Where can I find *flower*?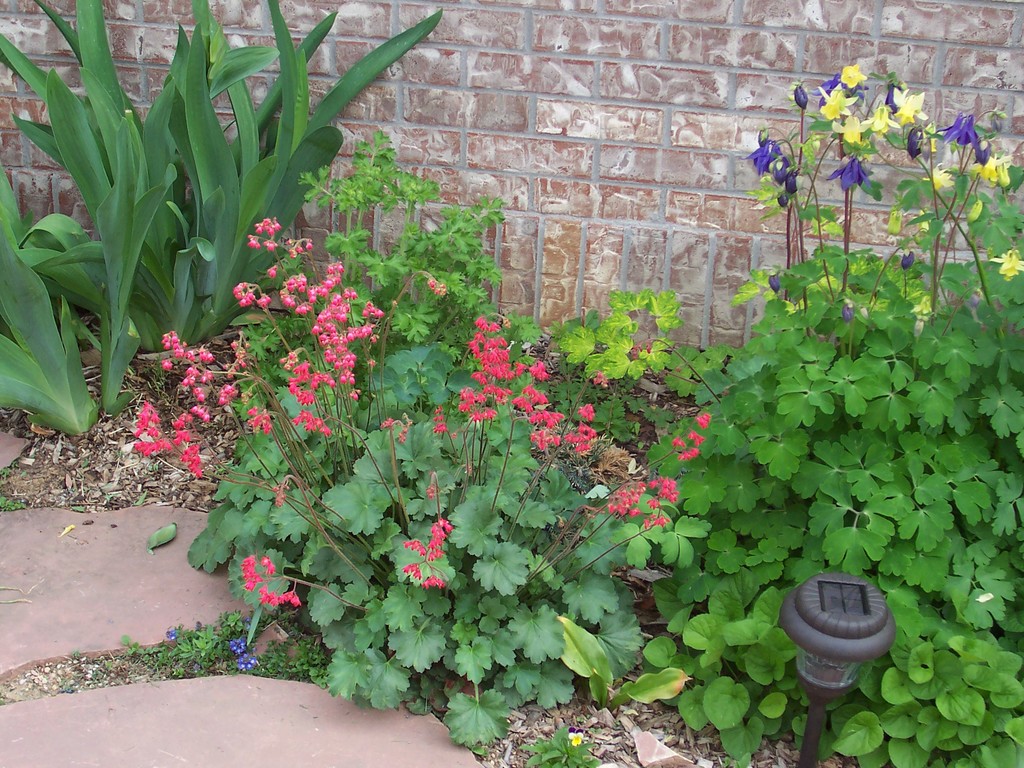
You can find it at {"left": 166, "top": 623, "right": 189, "bottom": 641}.
